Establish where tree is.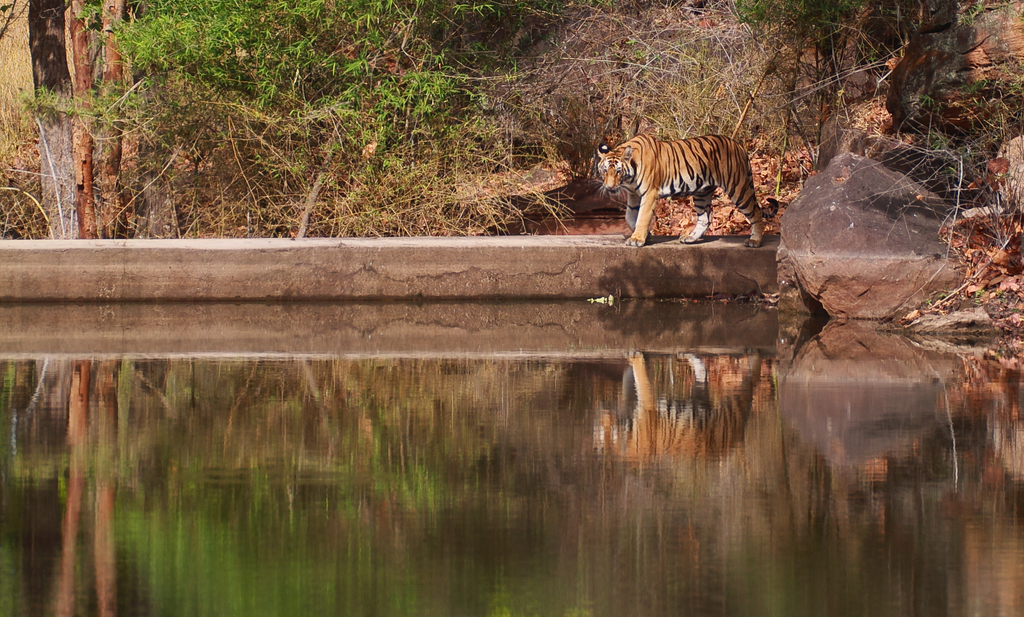
Established at locate(72, 0, 507, 242).
